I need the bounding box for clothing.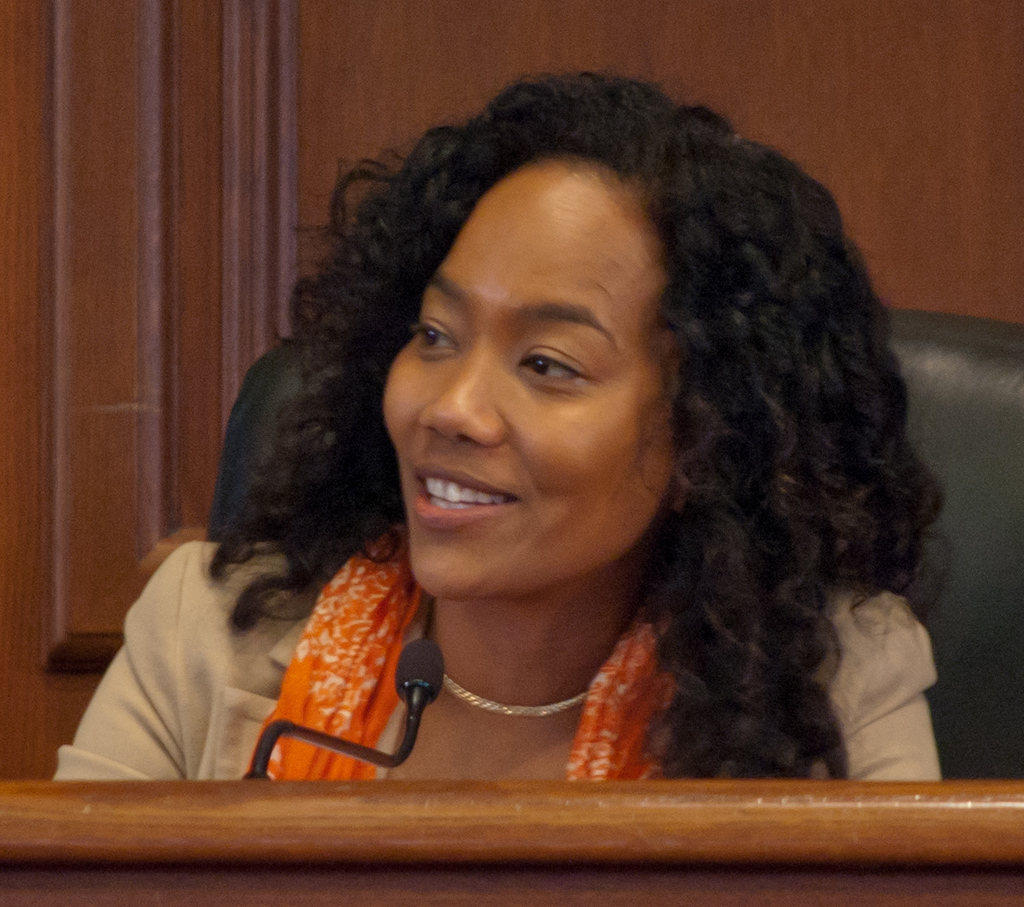
Here it is: 137 538 885 809.
